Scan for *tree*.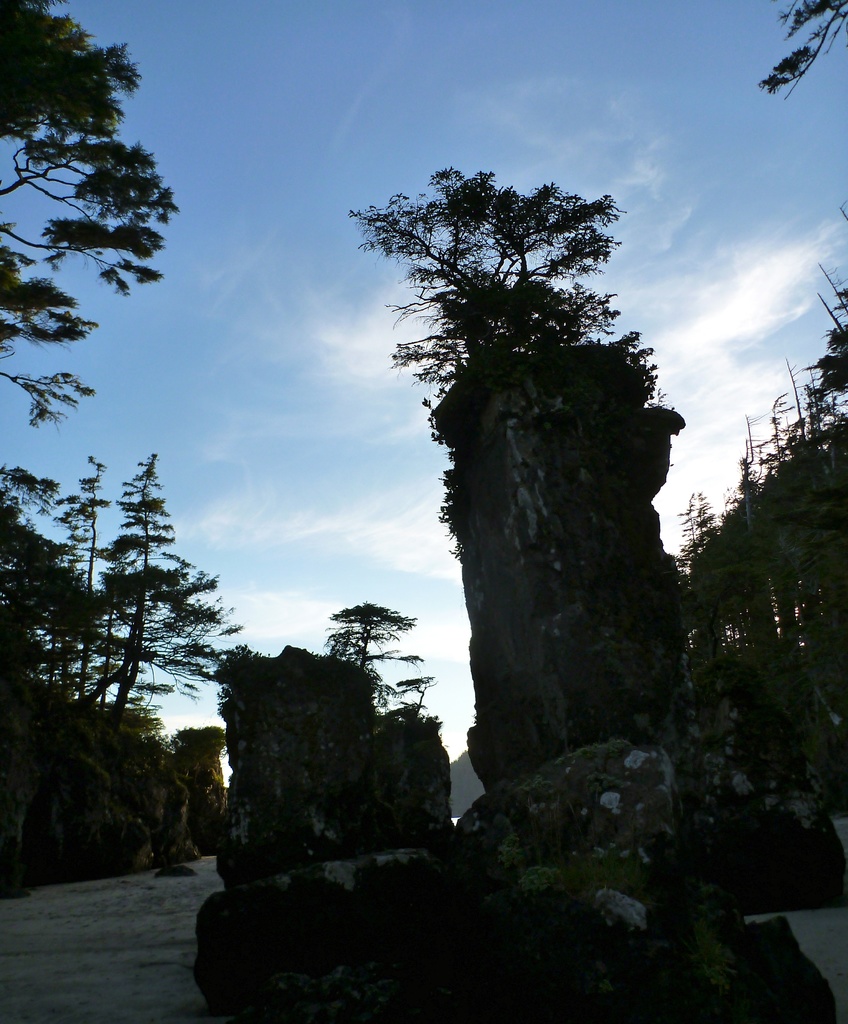
Scan result: bbox=[666, 188, 847, 735].
